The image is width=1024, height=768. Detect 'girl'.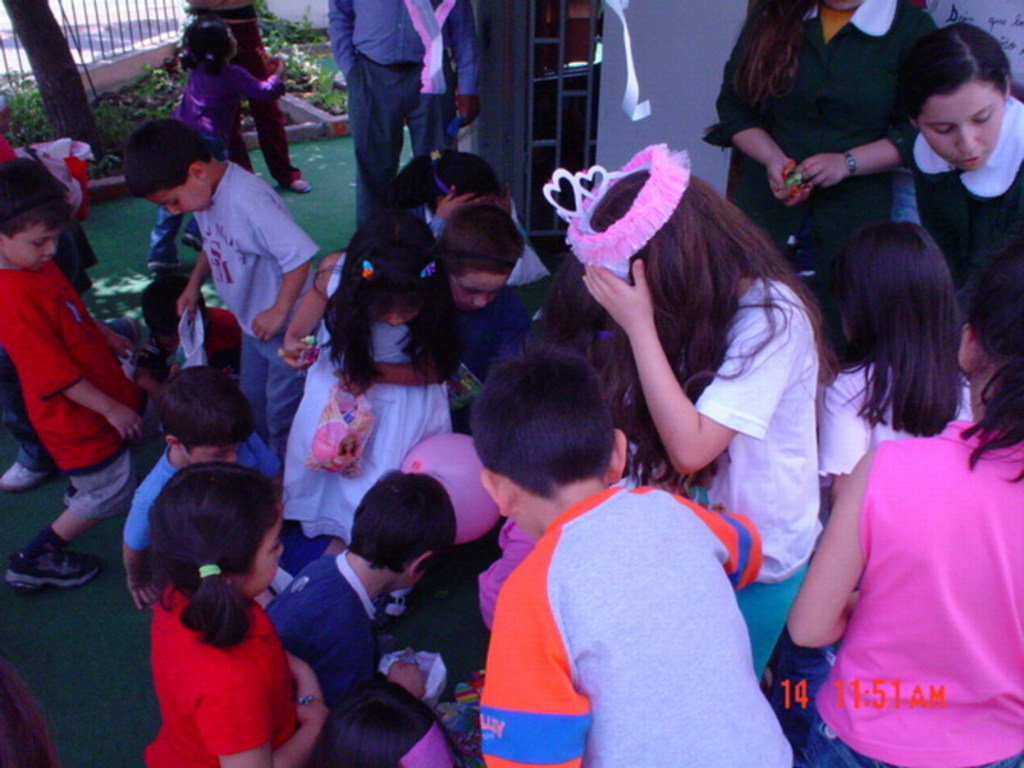
Detection: [x1=810, y1=223, x2=974, y2=502].
